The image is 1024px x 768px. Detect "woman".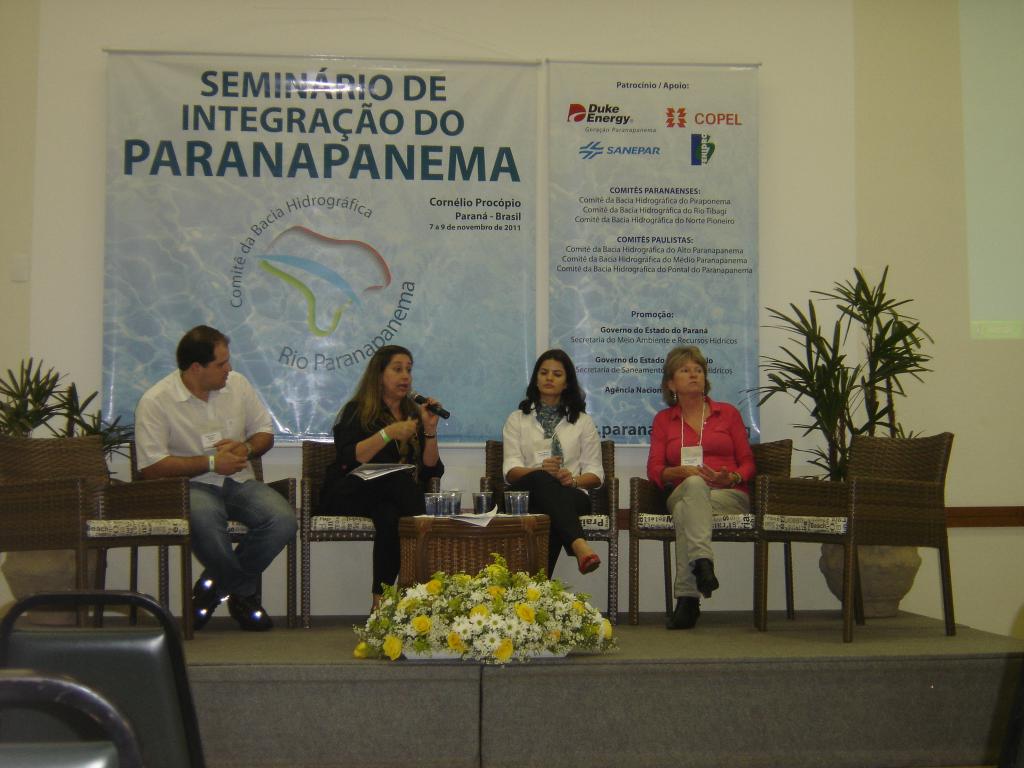
Detection: x1=499, y1=349, x2=612, y2=582.
